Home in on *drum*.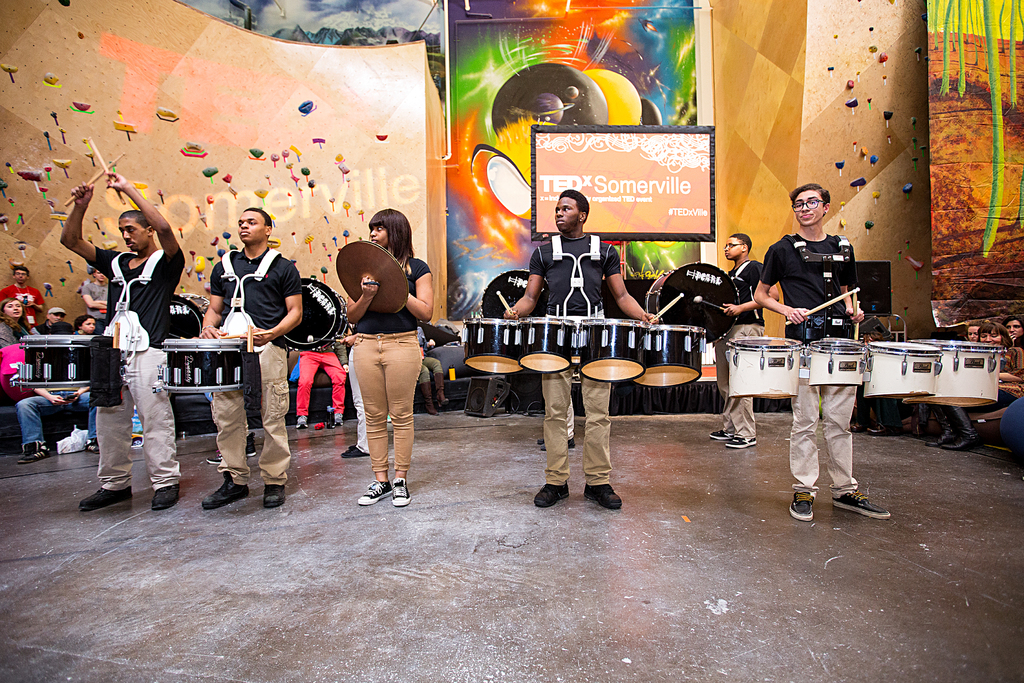
Homed in at 646, 260, 739, 344.
